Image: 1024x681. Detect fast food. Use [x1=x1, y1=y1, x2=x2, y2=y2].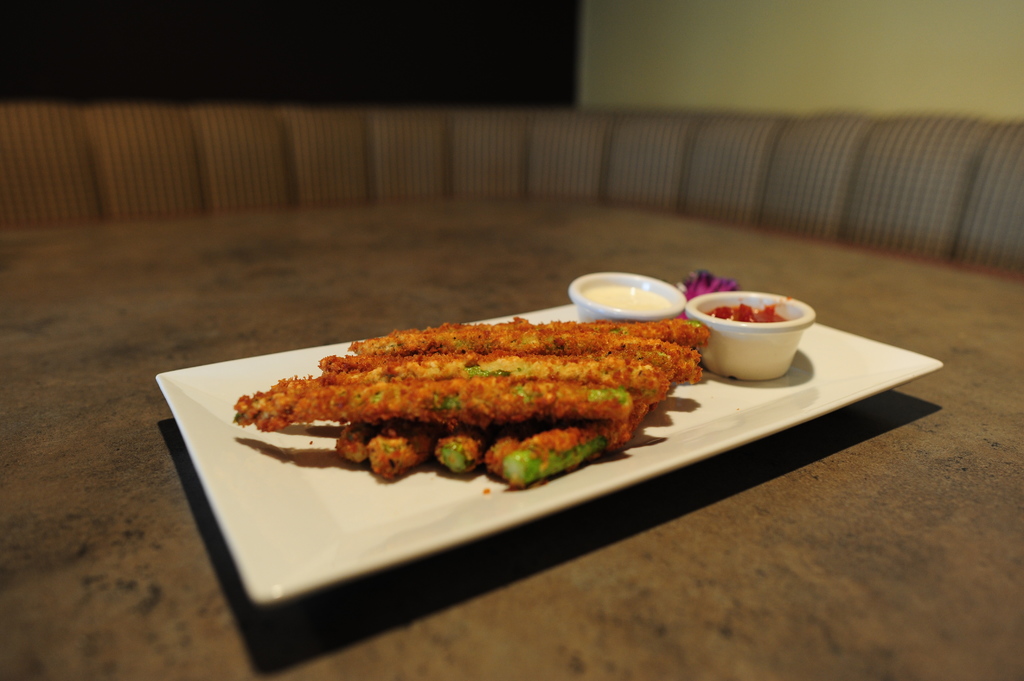
[x1=186, y1=325, x2=714, y2=508].
